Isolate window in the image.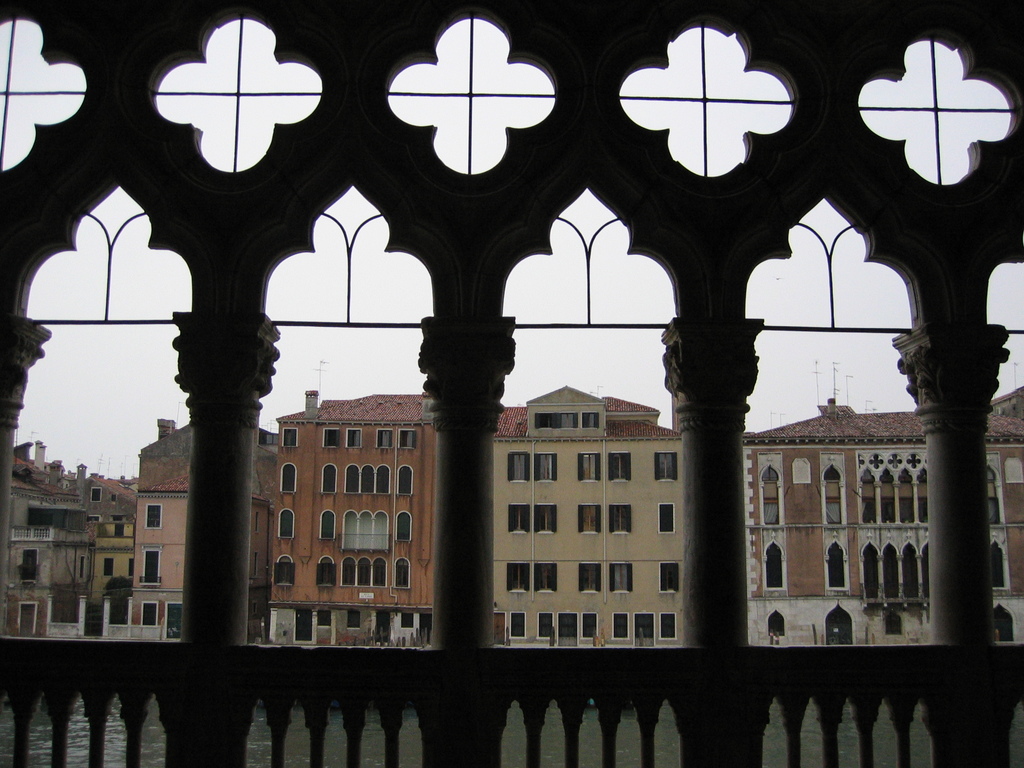
Isolated region: bbox(534, 412, 579, 429).
